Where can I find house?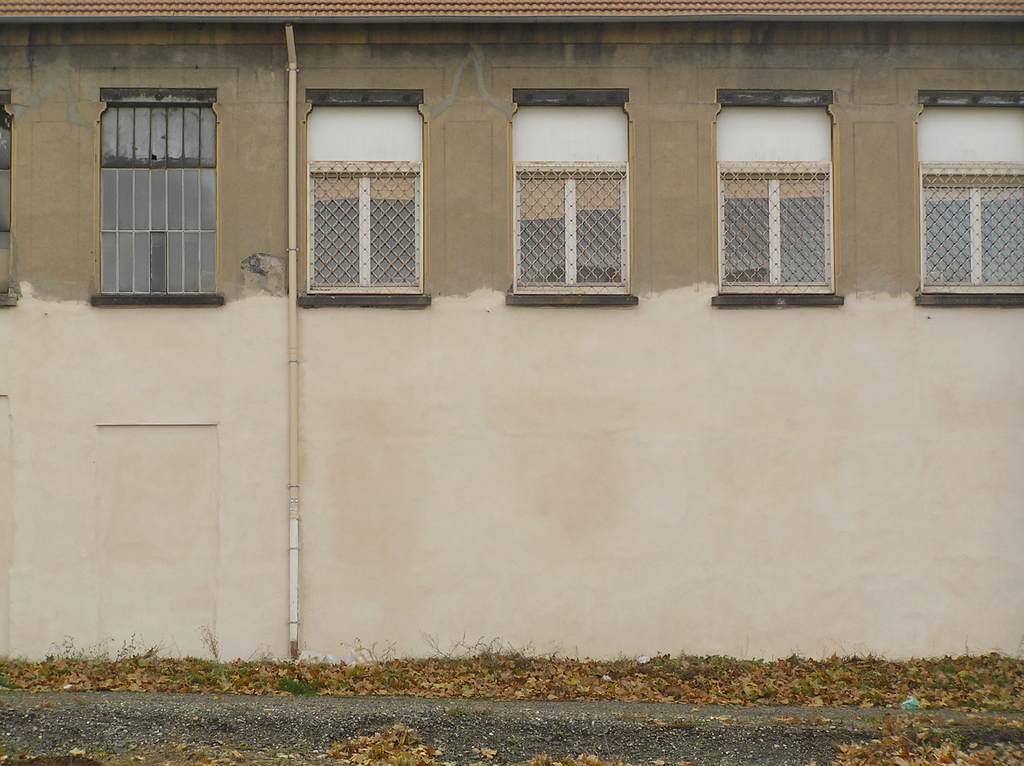
You can find it at select_region(2, 22, 1023, 660).
